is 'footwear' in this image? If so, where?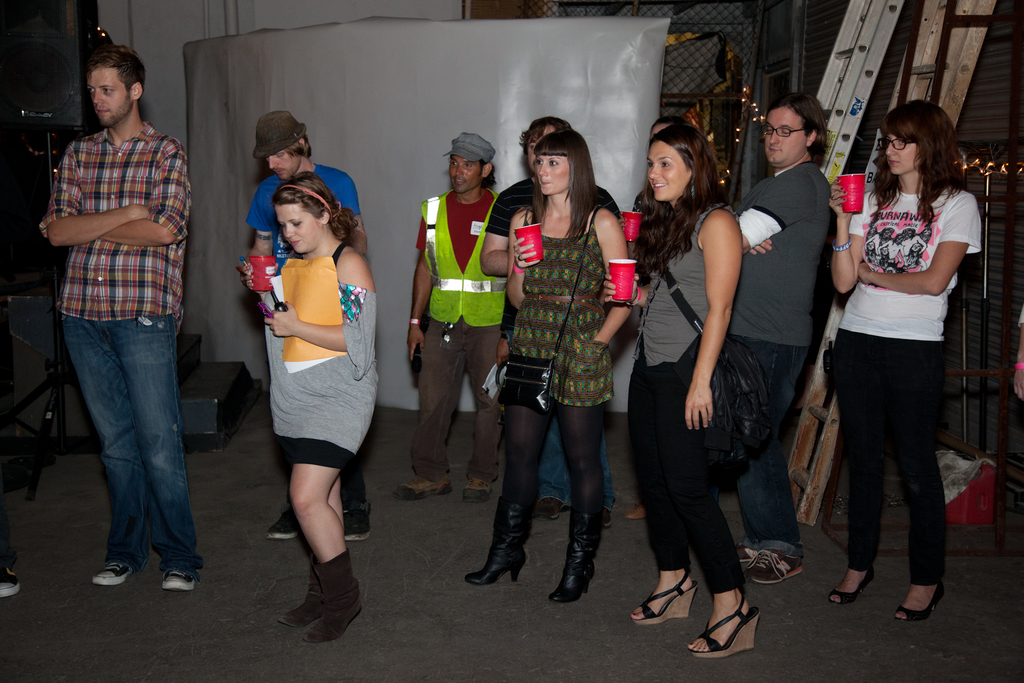
Yes, at detection(455, 479, 484, 500).
